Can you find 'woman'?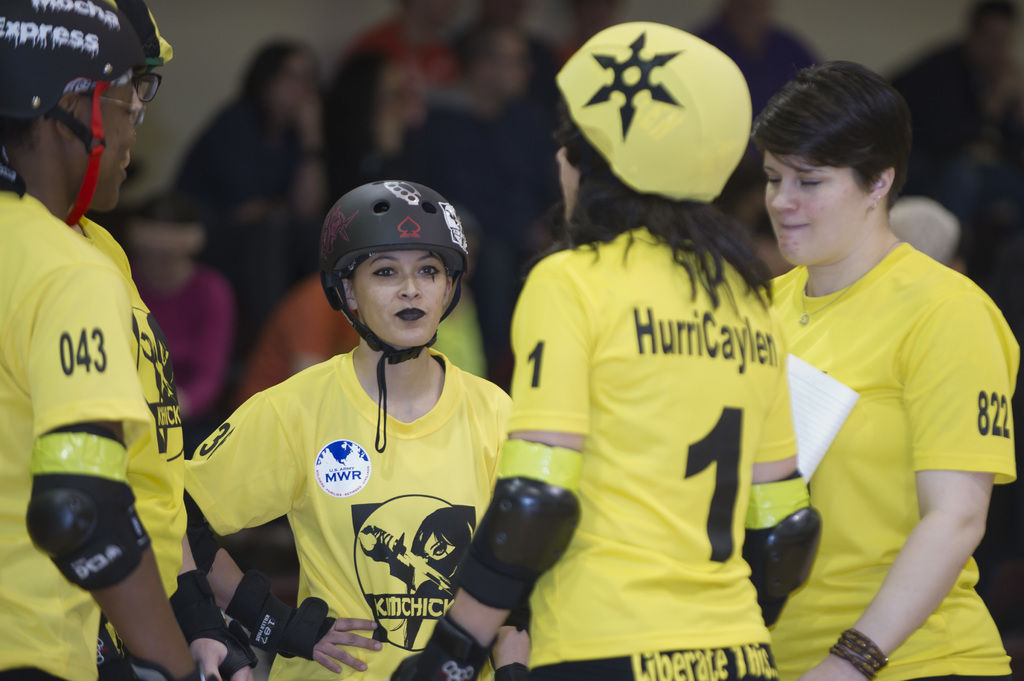
Yes, bounding box: [left=751, top=58, right=1021, bottom=680].
